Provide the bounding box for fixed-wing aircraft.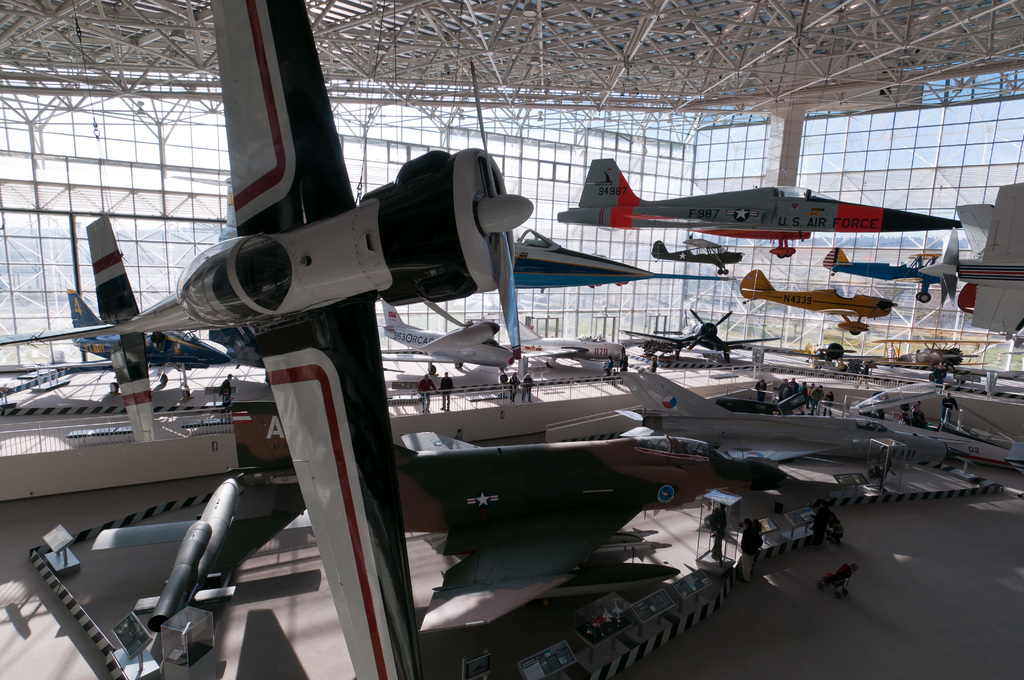
[x1=924, y1=181, x2=1023, y2=334].
